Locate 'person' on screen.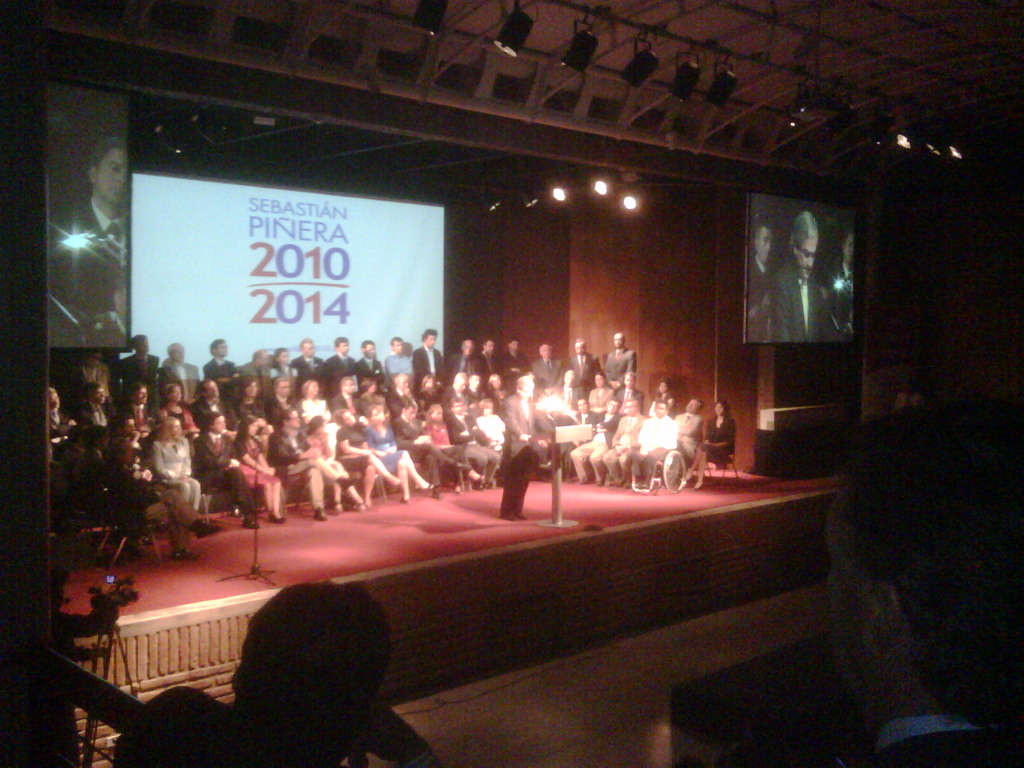
On screen at (150,414,204,507).
